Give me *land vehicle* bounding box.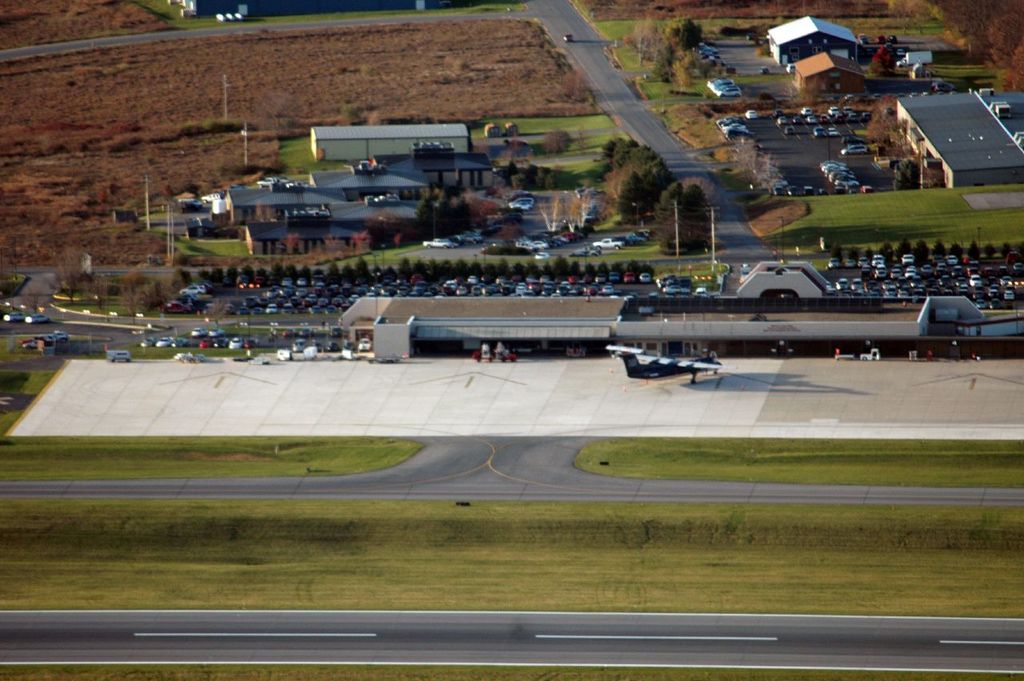
pyautogui.locateOnScreen(838, 142, 869, 159).
